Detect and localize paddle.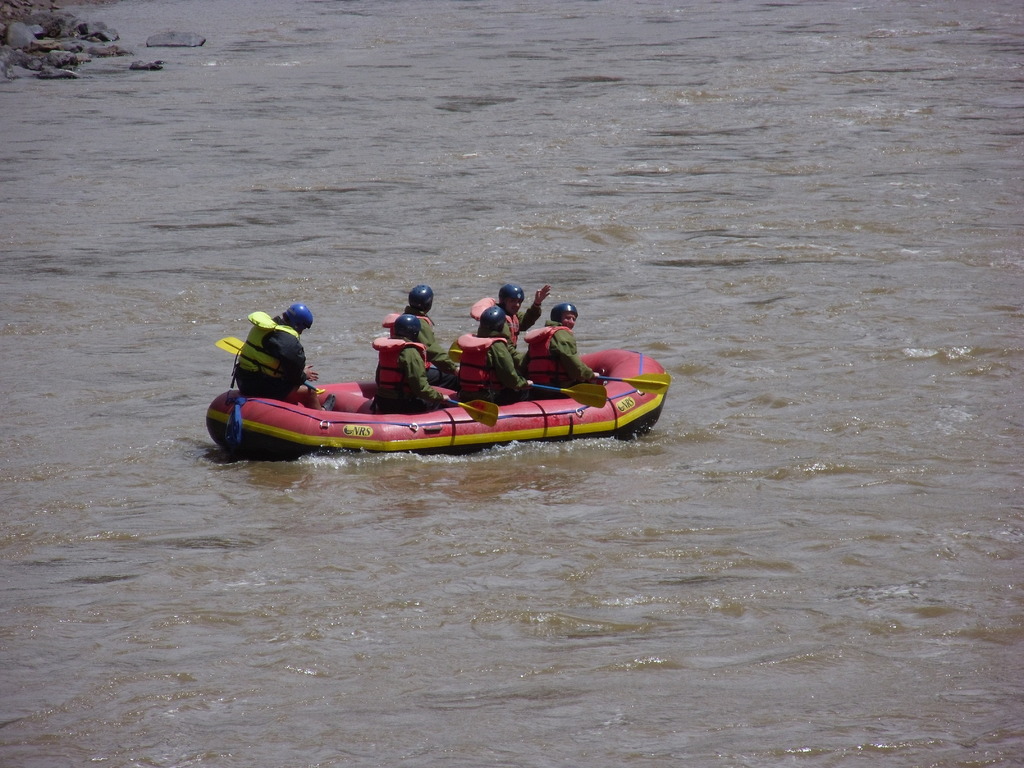
Localized at (x1=586, y1=372, x2=680, y2=401).
